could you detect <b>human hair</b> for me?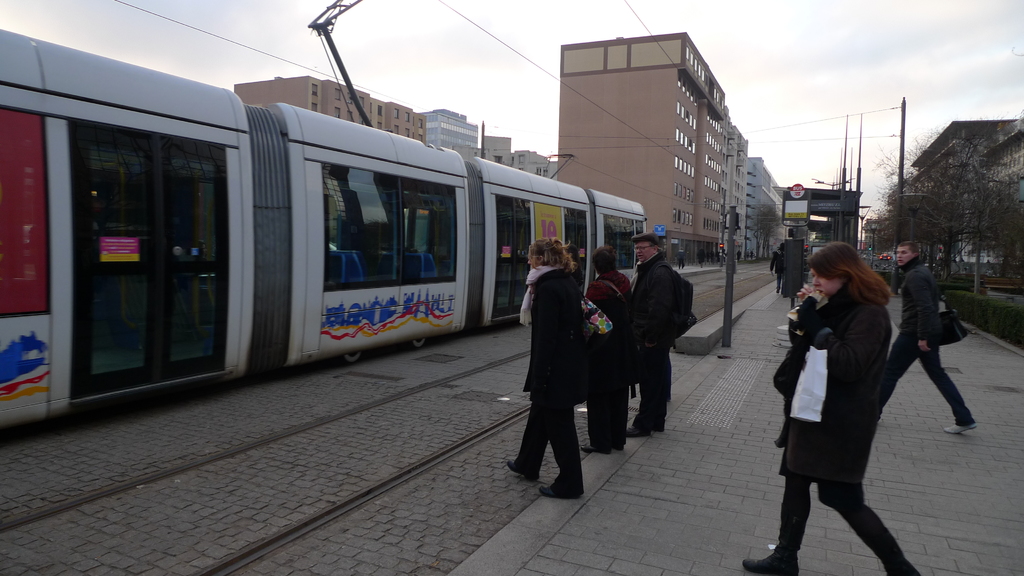
Detection result: (left=590, top=244, right=612, bottom=276).
